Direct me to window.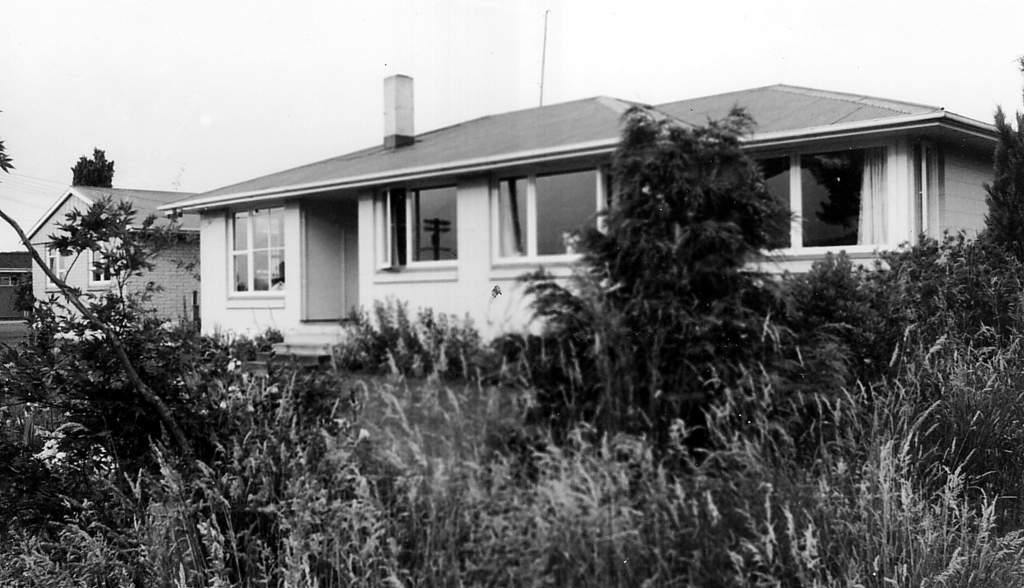
Direction: {"left": 221, "top": 207, "right": 285, "bottom": 301}.
